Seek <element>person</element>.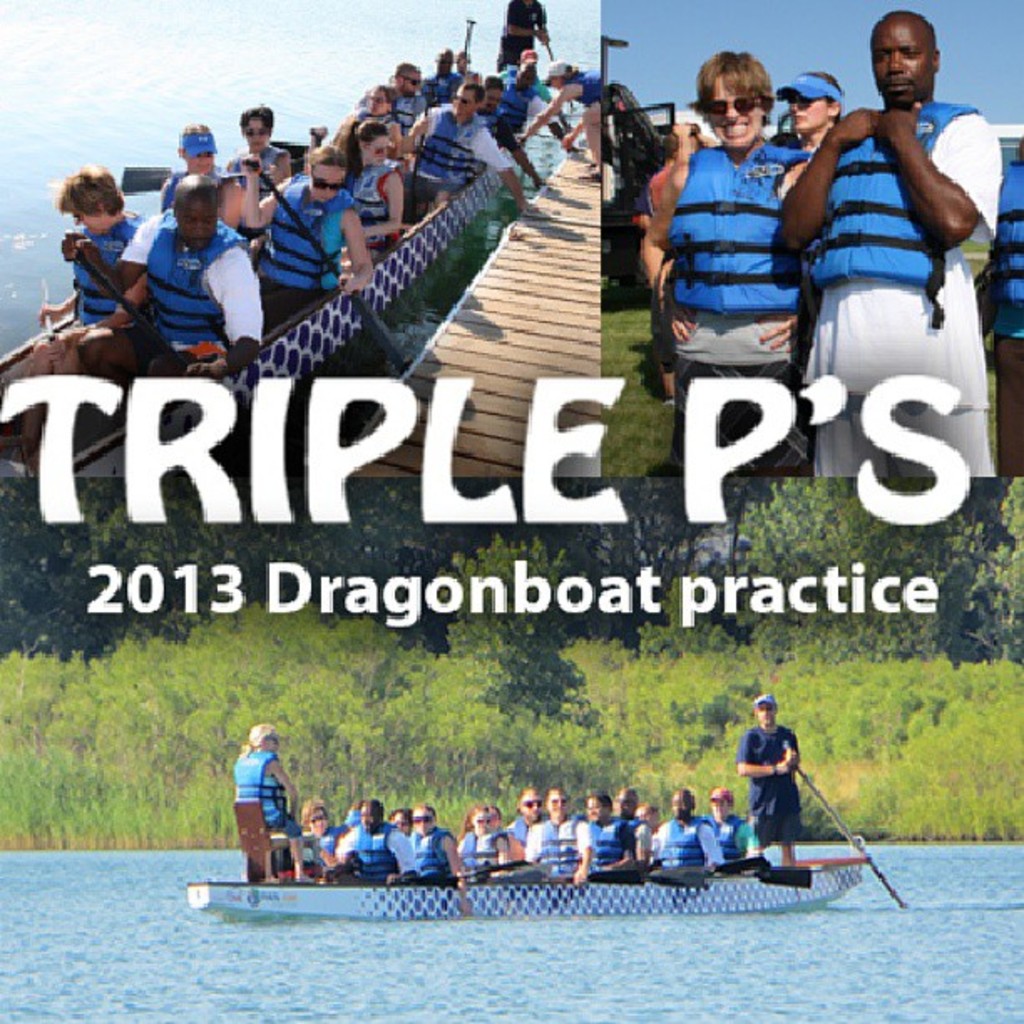
select_region(40, 156, 146, 318).
